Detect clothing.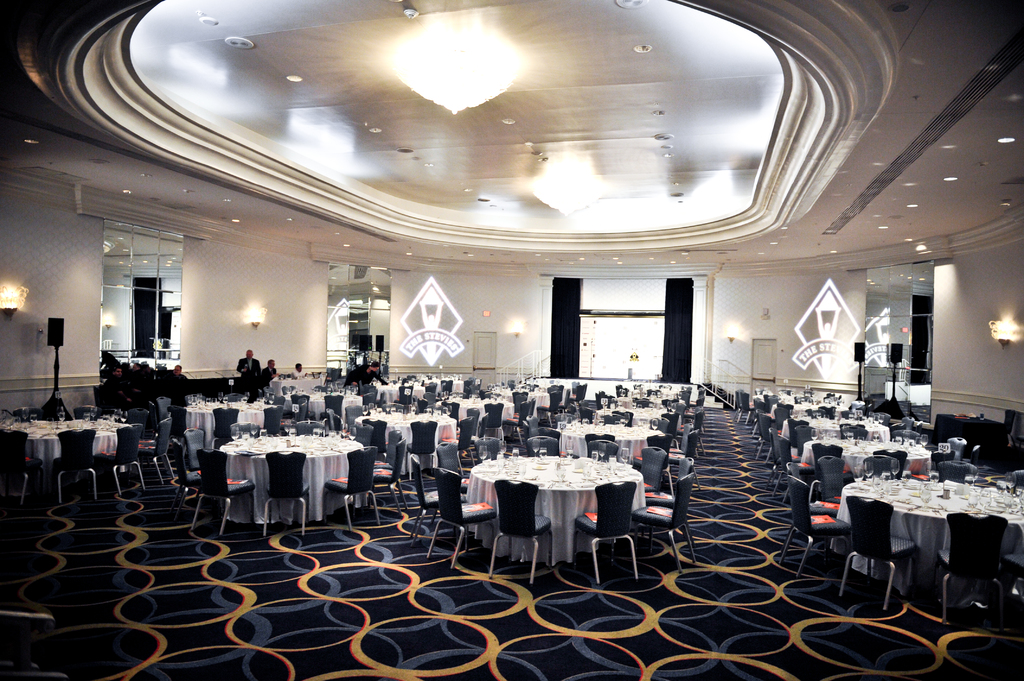
Detected at region(339, 364, 385, 388).
